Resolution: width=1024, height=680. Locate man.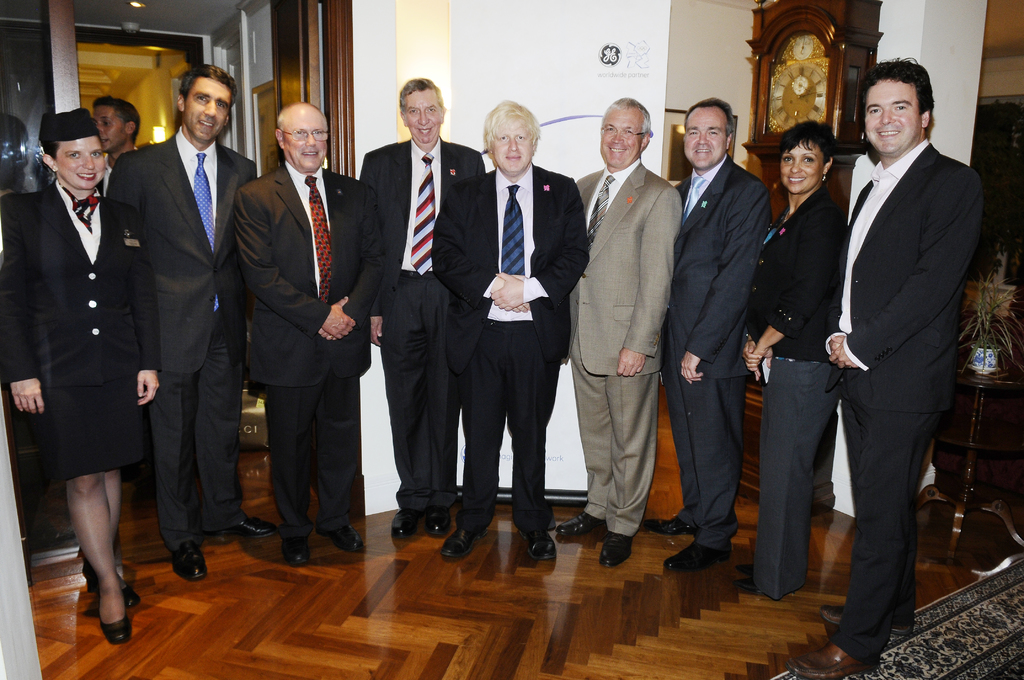
101/67/261/578.
